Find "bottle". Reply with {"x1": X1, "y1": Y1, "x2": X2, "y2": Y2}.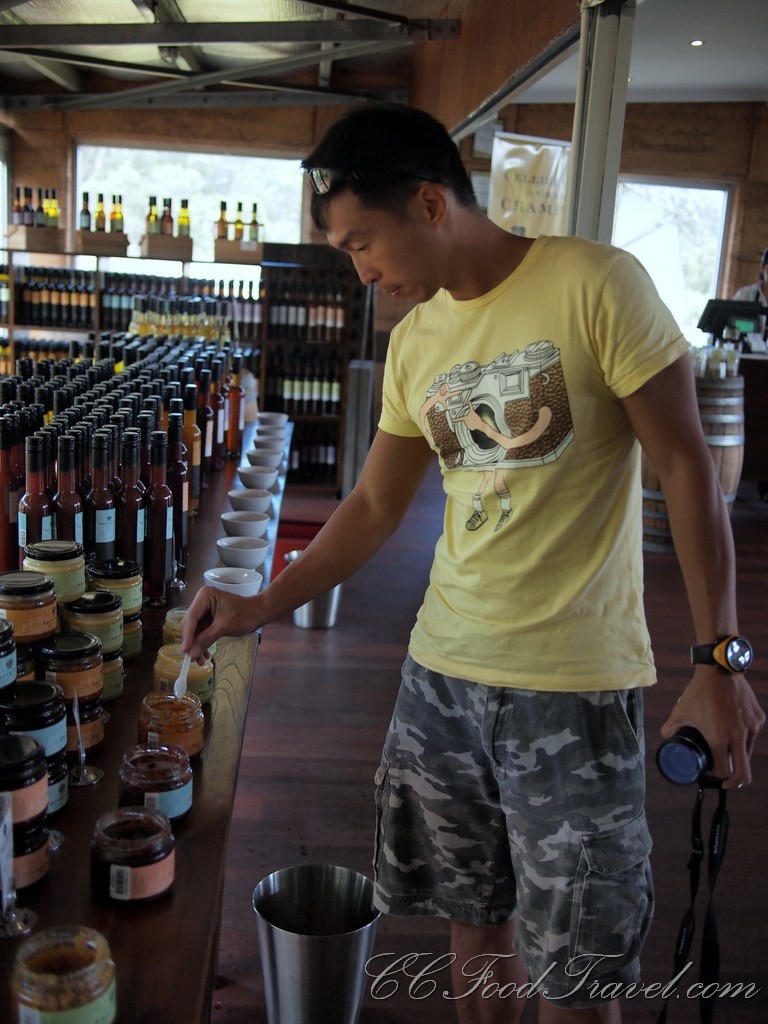
{"x1": 293, "y1": 279, "x2": 305, "y2": 347}.
